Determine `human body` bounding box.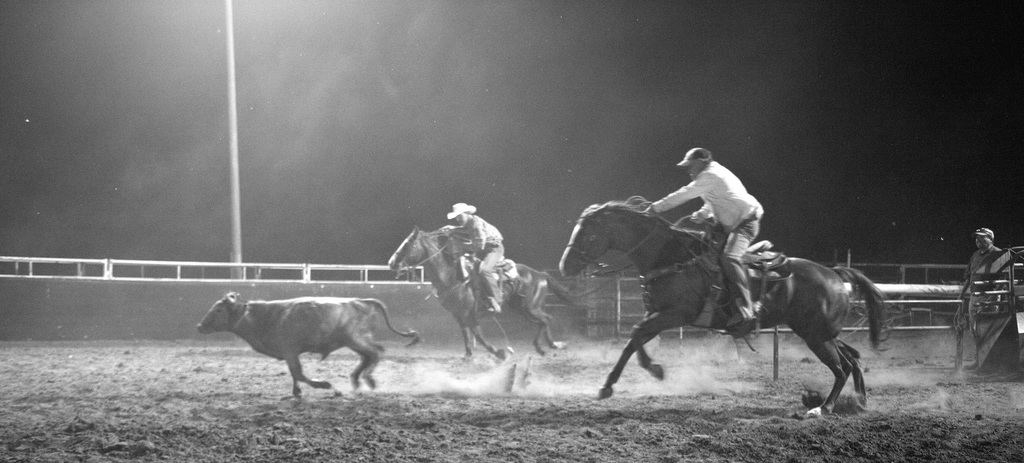
Determined: box=[646, 150, 764, 324].
